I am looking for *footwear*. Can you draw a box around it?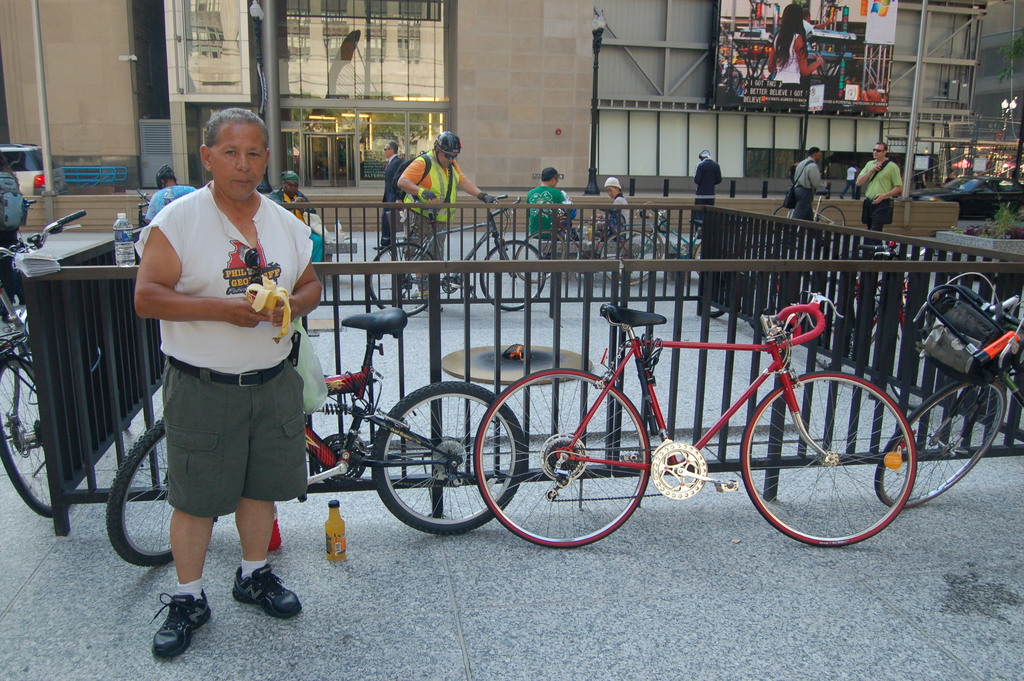
Sure, the bounding box is crop(415, 292, 446, 311).
